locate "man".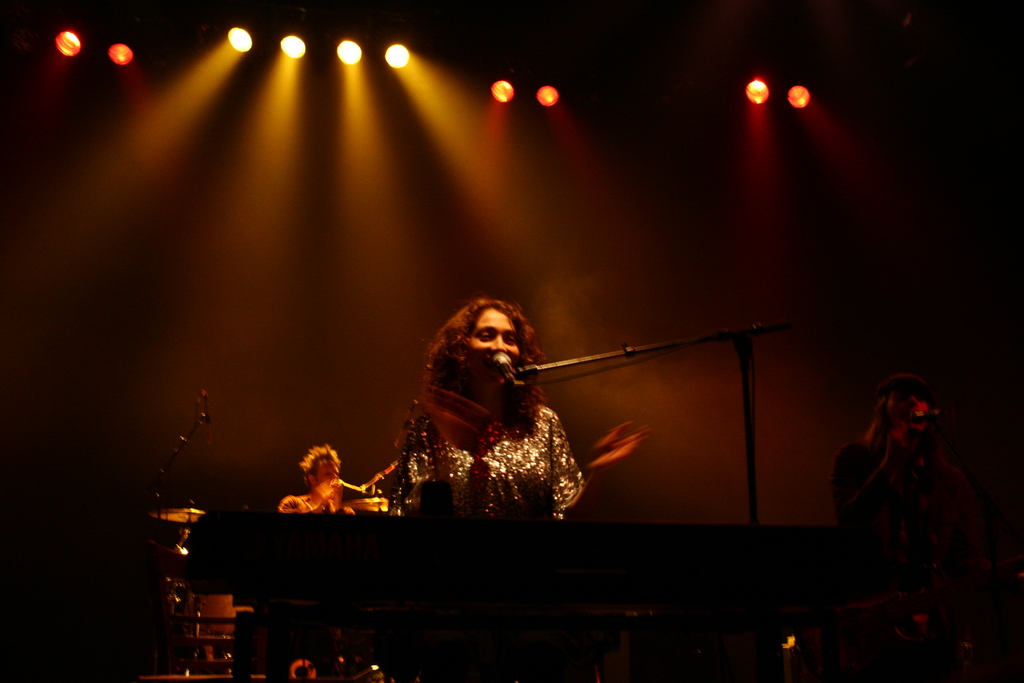
Bounding box: box=[277, 442, 355, 513].
